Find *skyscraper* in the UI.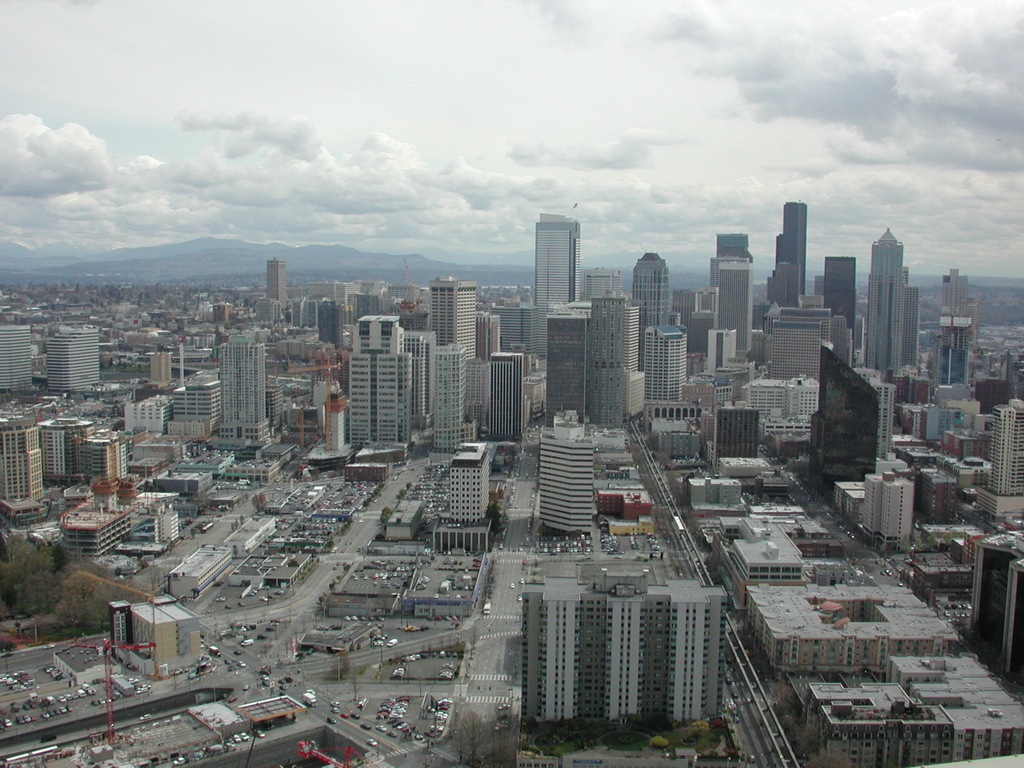
UI element at <bbox>81, 430, 133, 482</bbox>.
